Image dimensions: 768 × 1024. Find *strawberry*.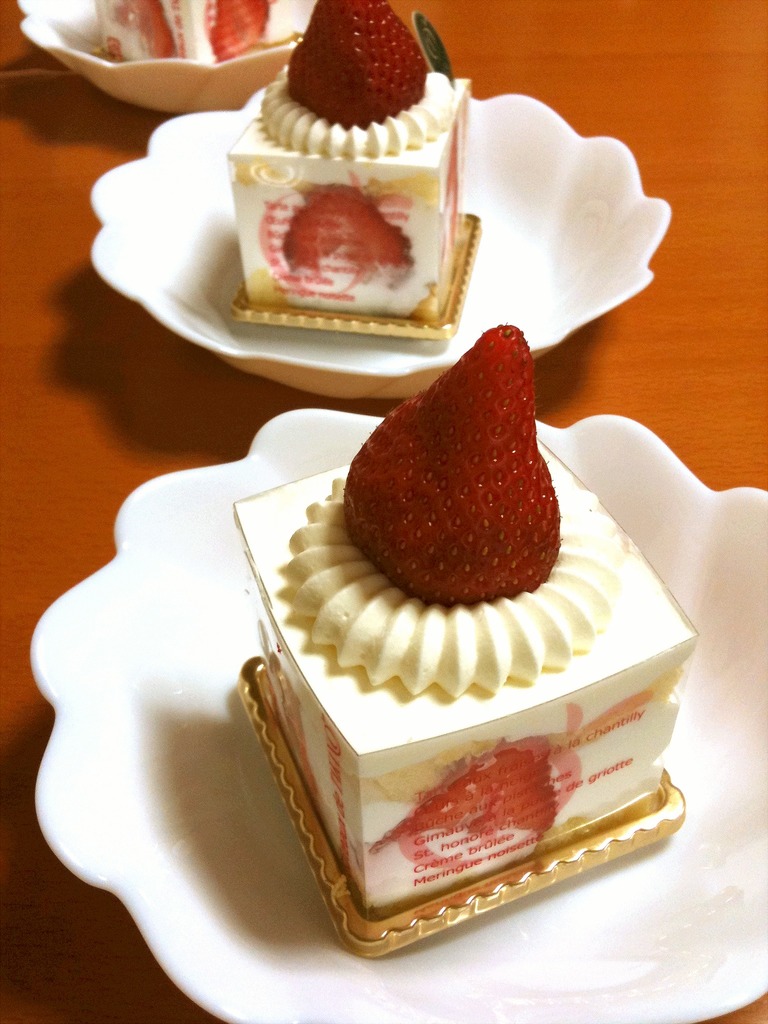
rect(342, 326, 564, 603).
